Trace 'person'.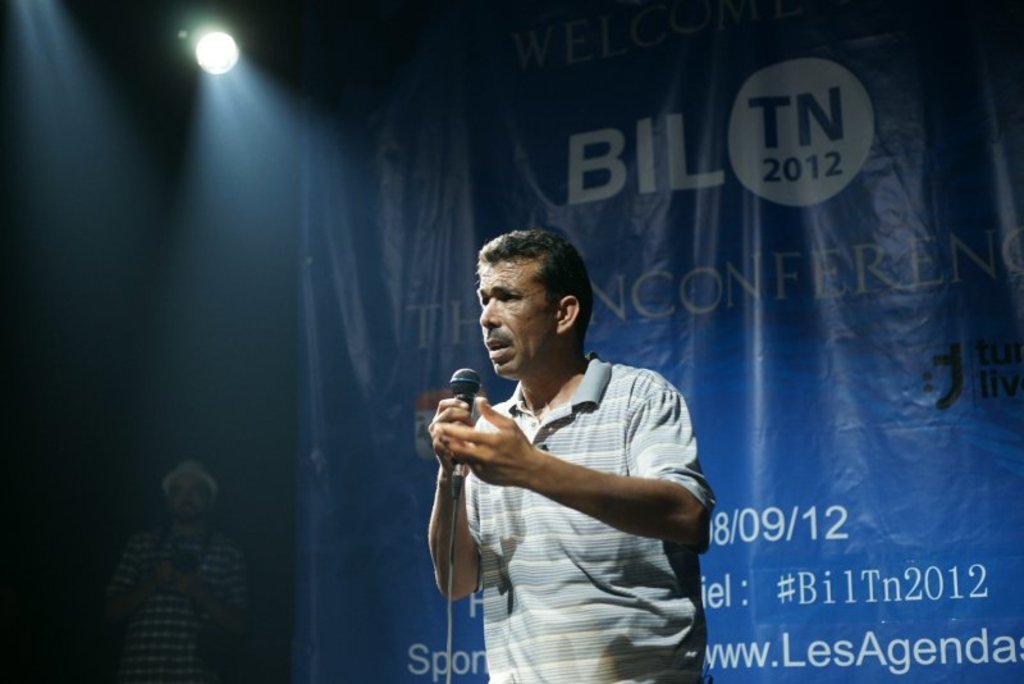
Traced to bbox=(398, 232, 717, 683).
